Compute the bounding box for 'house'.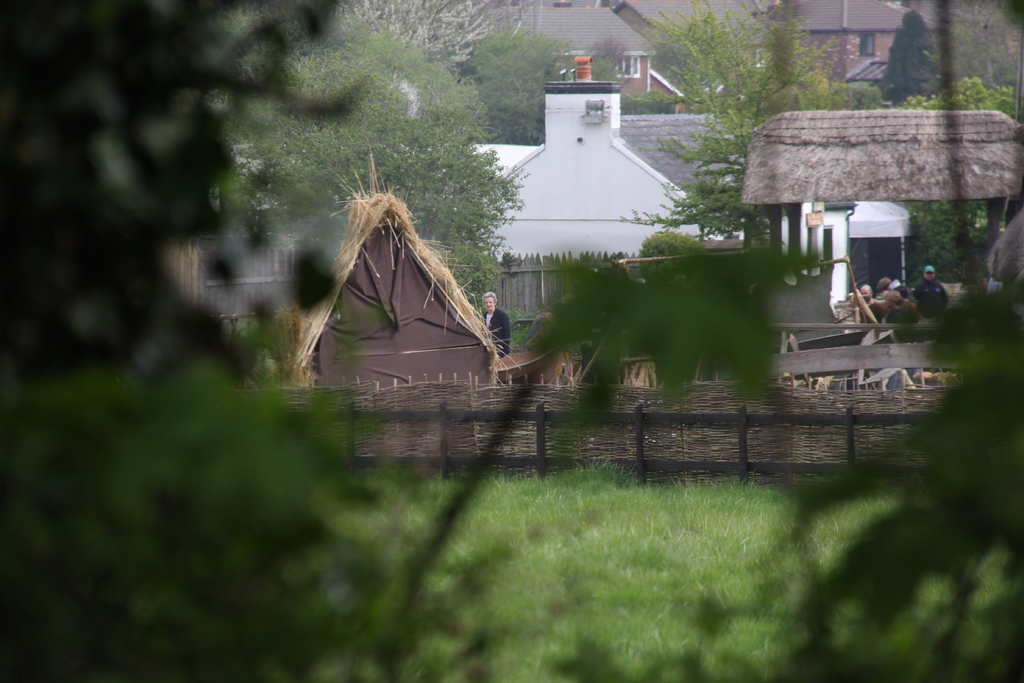
region(168, 178, 538, 399).
